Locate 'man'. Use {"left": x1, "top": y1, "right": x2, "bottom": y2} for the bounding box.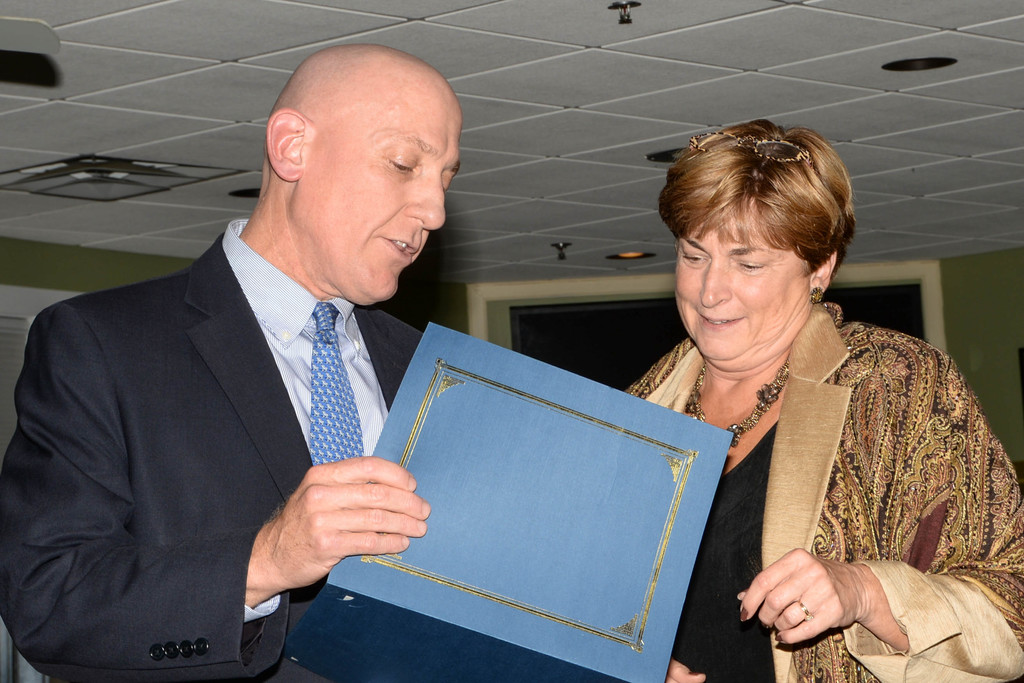
{"left": 50, "top": 48, "right": 695, "bottom": 682}.
